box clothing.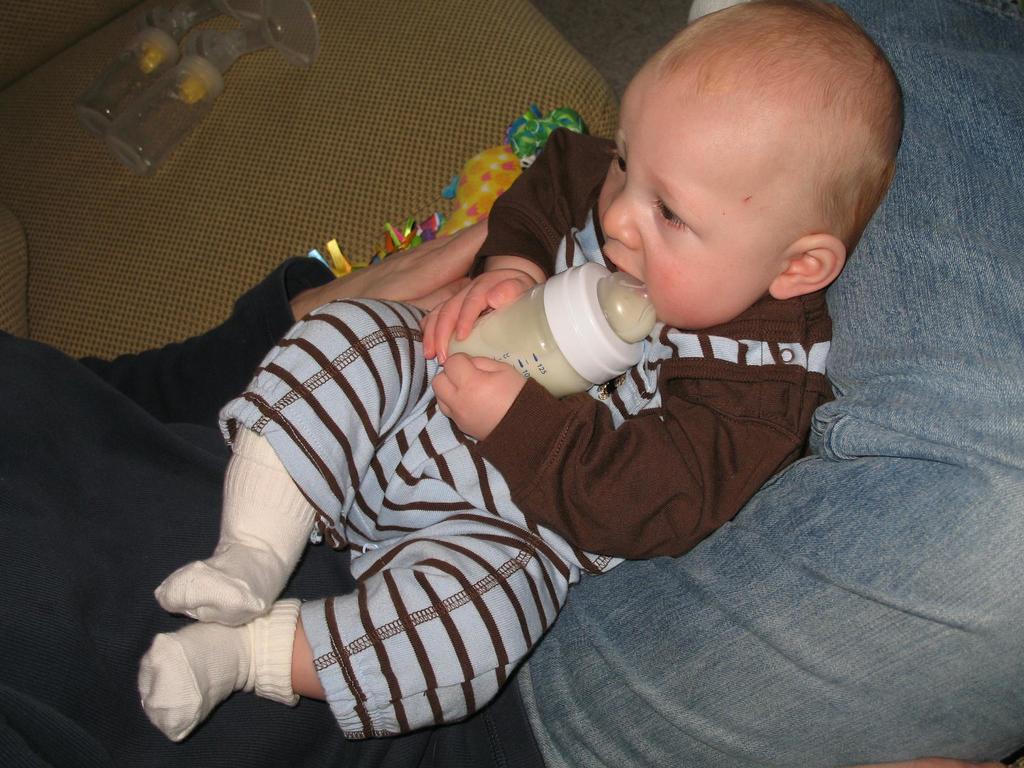
0,0,1023,767.
